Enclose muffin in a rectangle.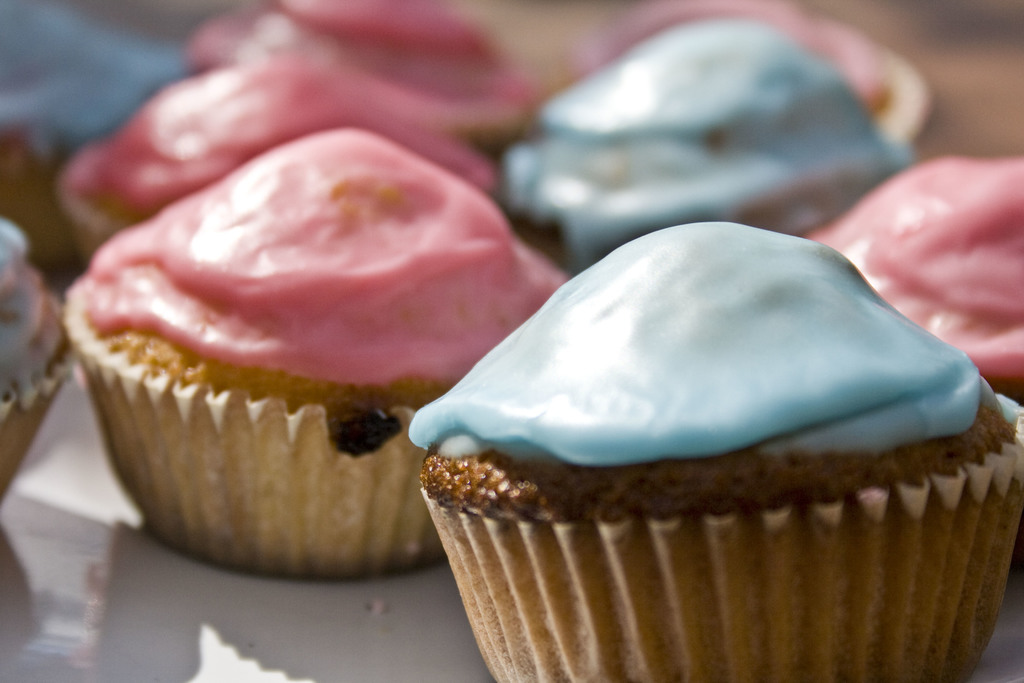
bbox=(178, 0, 545, 158).
